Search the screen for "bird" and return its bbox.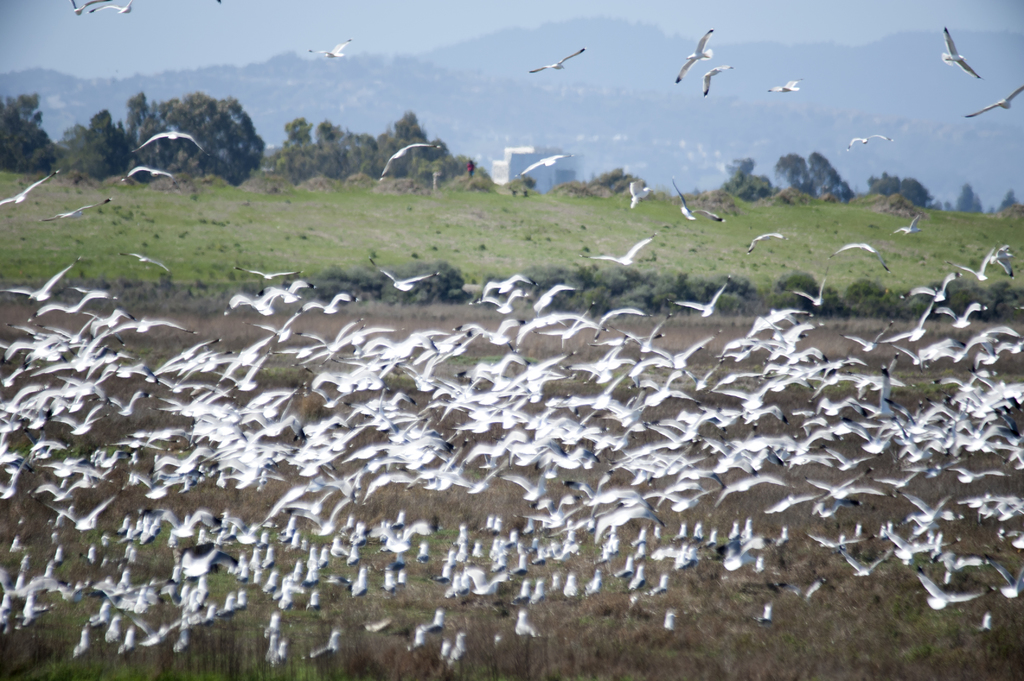
Found: pyautogui.locateOnScreen(123, 161, 173, 183).
